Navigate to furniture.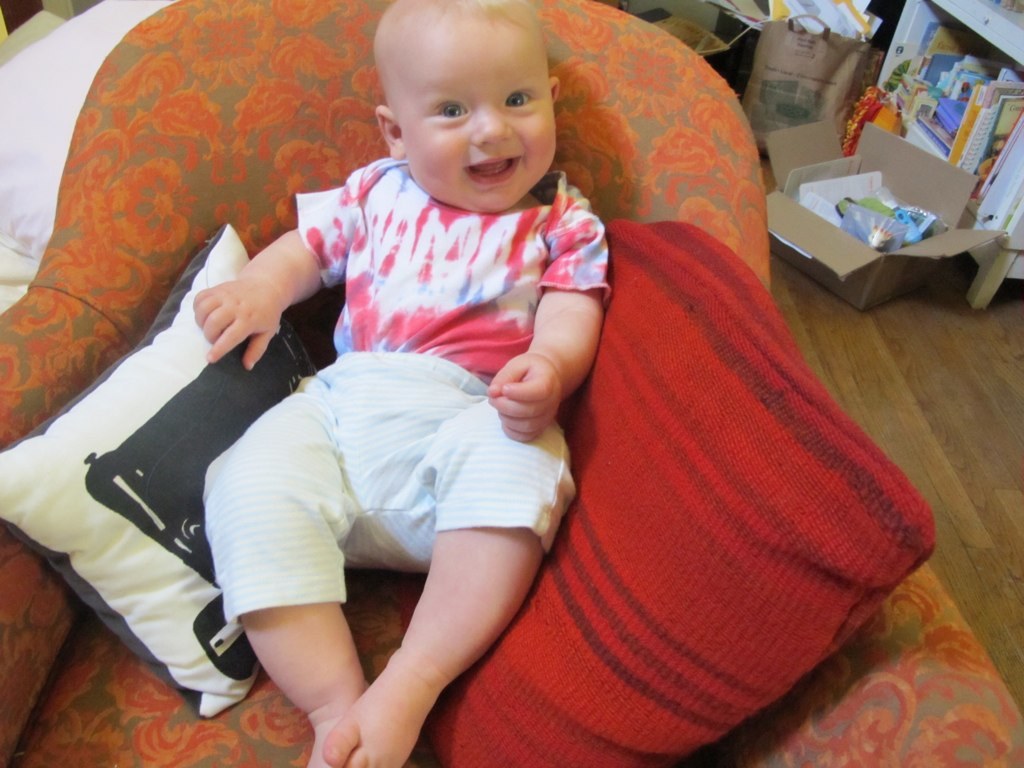
Navigation target: crop(0, 0, 1023, 767).
